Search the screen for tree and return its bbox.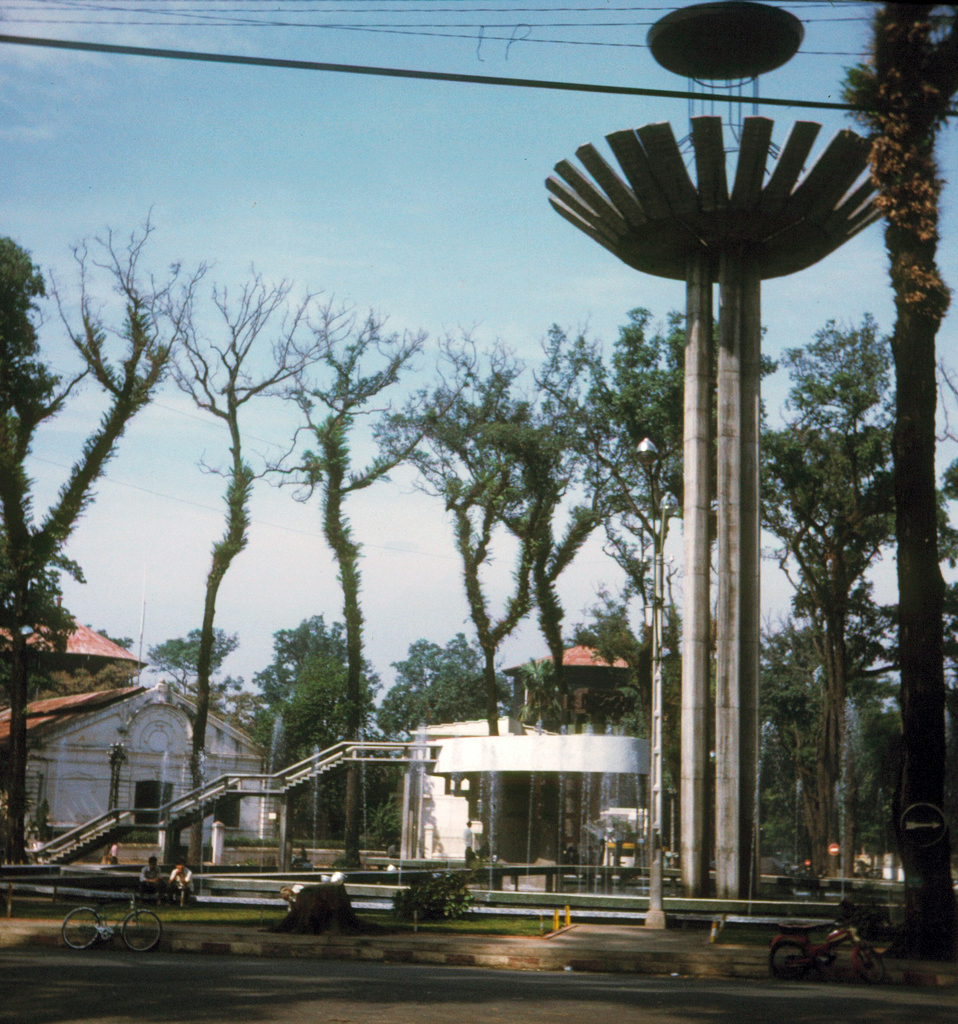
Found: crop(0, 236, 49, 867).
